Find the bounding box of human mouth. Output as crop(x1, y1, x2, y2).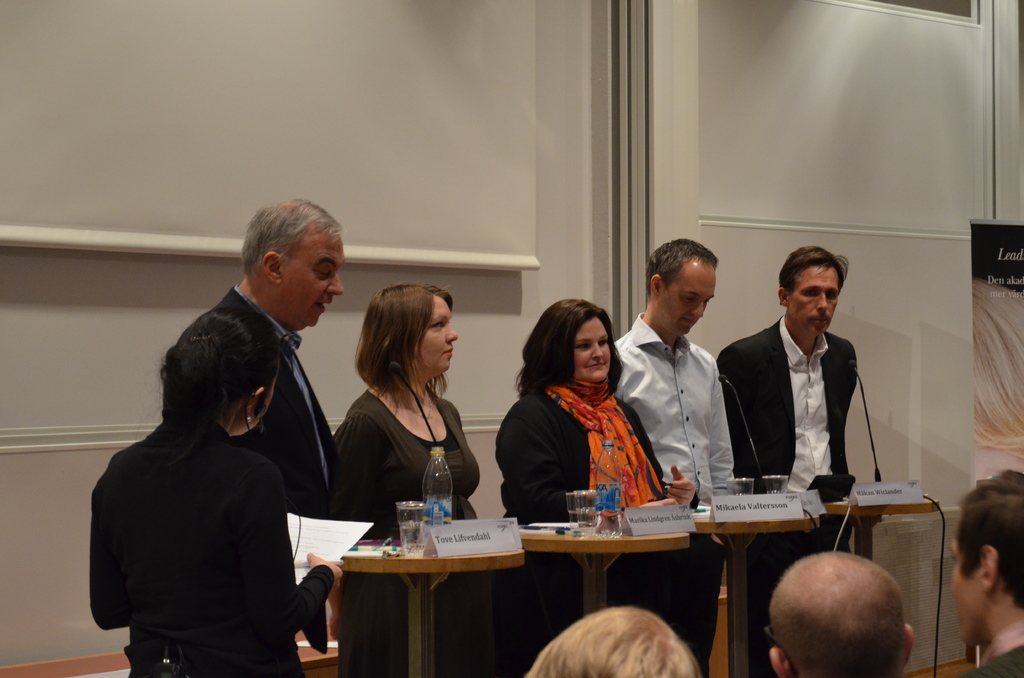
crop(580, 362, 611, 374).
